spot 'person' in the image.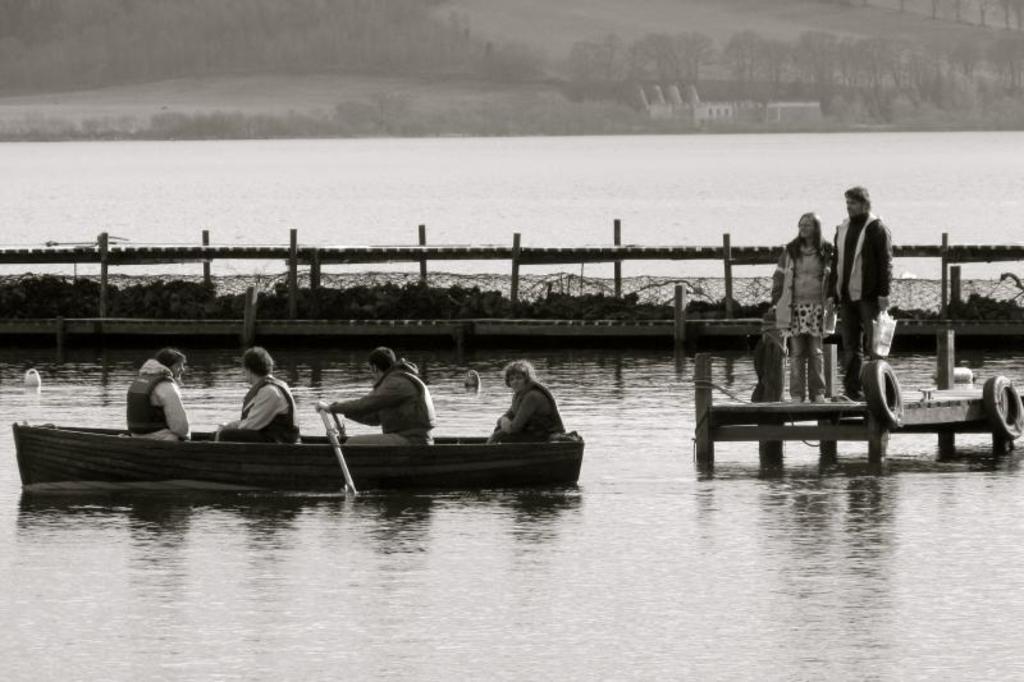
'person' found at <region>119, 345, 186, 443</region>.
